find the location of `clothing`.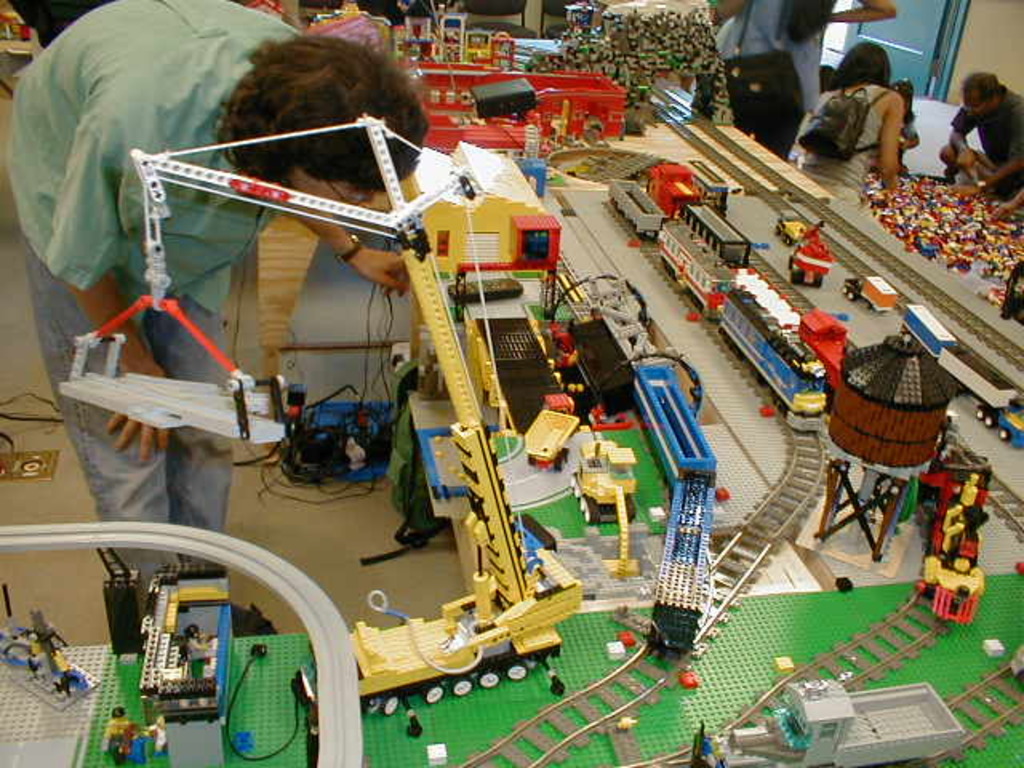
Location: <box>10,0,269,395</box>.
